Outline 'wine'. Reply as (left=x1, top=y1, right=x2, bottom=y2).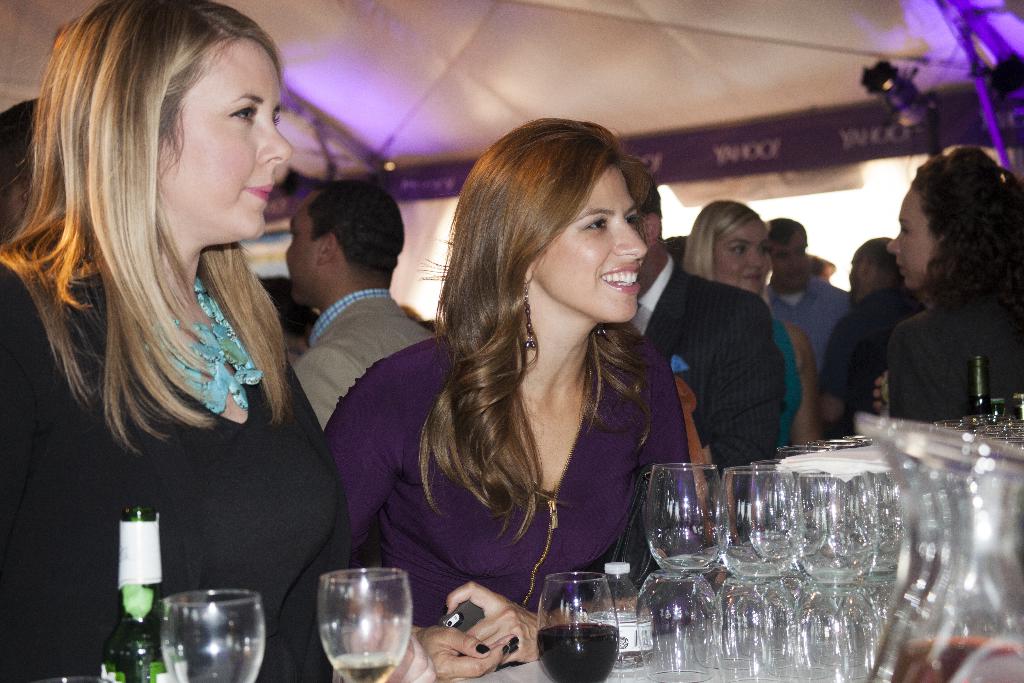
(left=336, top=652, right=392, bottom=682).
